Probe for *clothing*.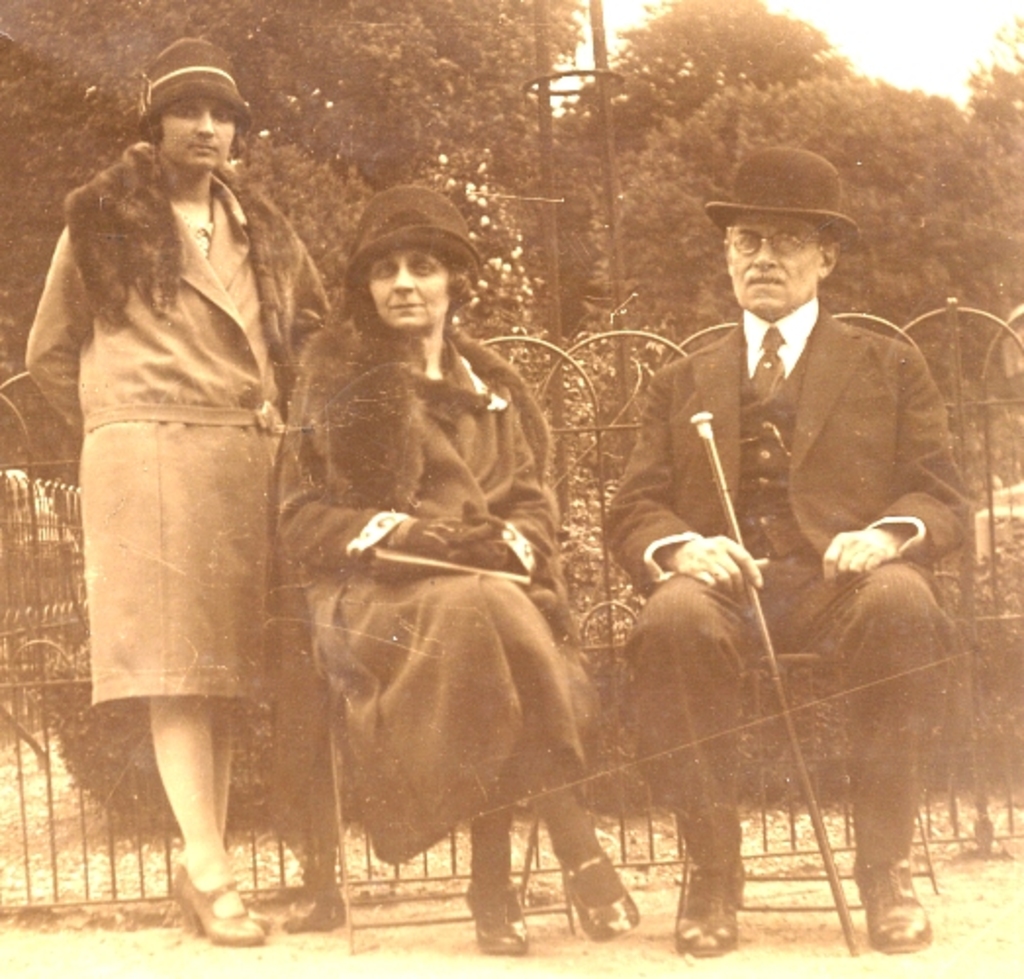
Probe result: bbox(23, 137, 331, 701).
